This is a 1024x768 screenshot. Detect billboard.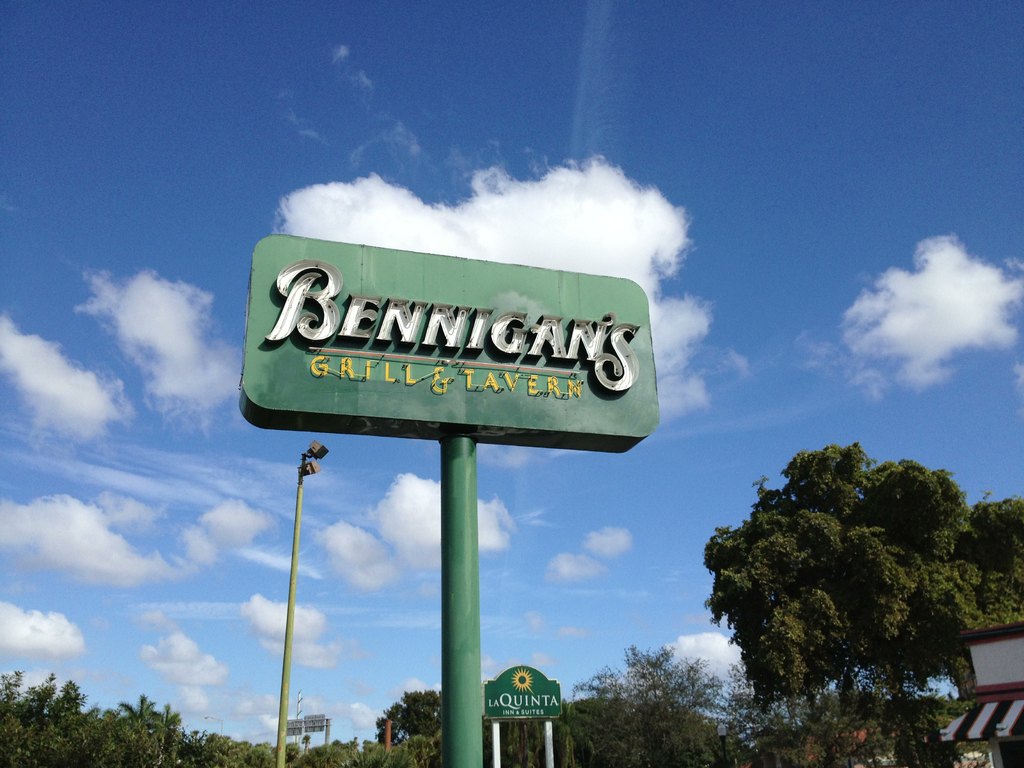
(936,682,1023,745).
